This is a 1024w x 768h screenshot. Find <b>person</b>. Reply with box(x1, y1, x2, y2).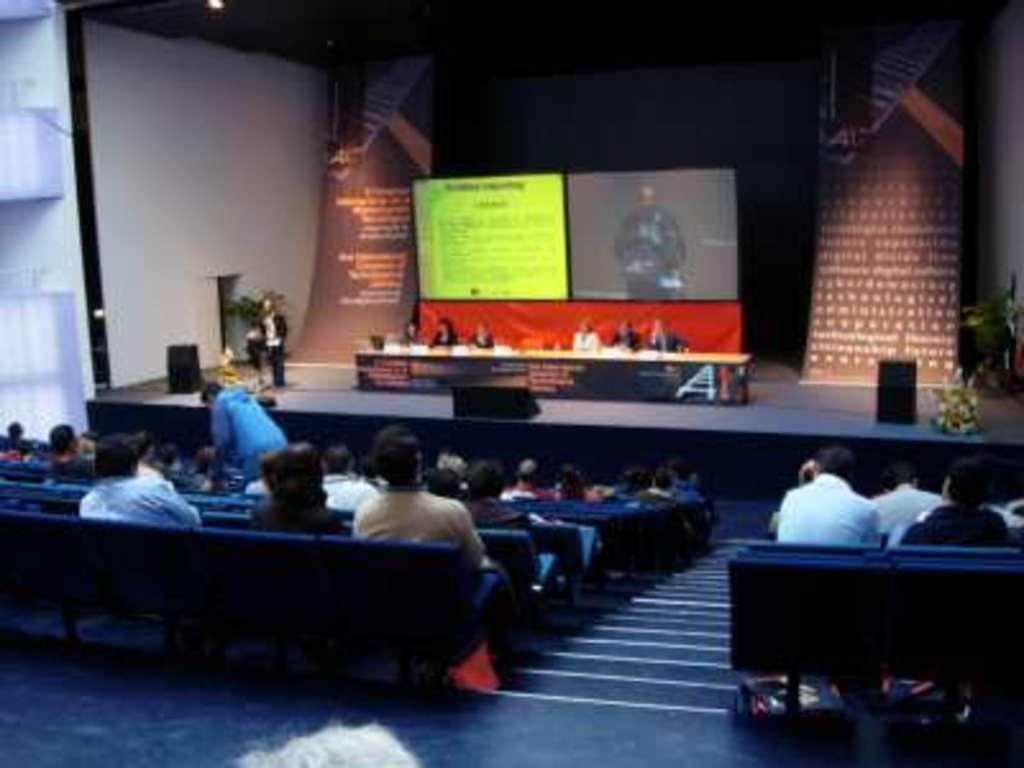
box(394, 315, 422, 356).
